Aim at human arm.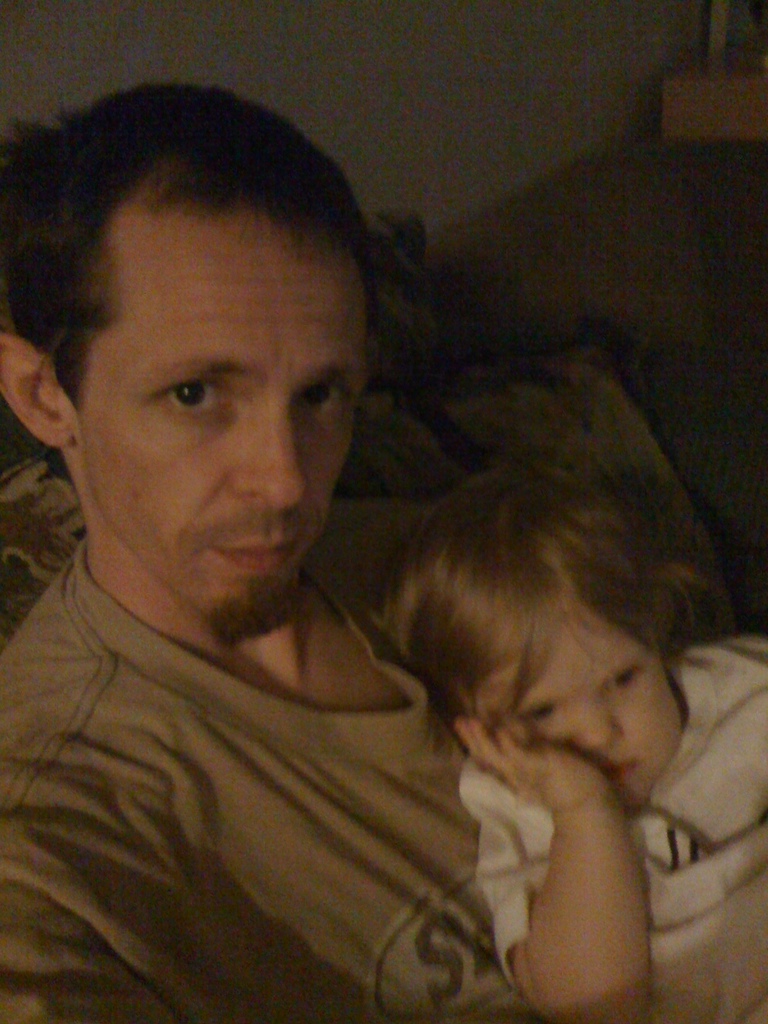
Aimed at (left=481, top=728, right=666, bottom=986).
